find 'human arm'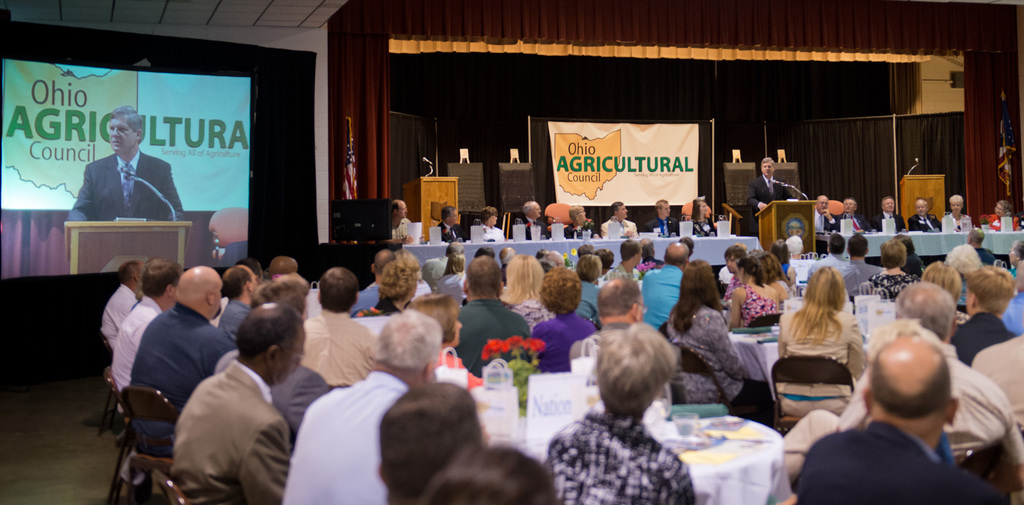
<bbox>956, 472, 1009, 504</bbox>
